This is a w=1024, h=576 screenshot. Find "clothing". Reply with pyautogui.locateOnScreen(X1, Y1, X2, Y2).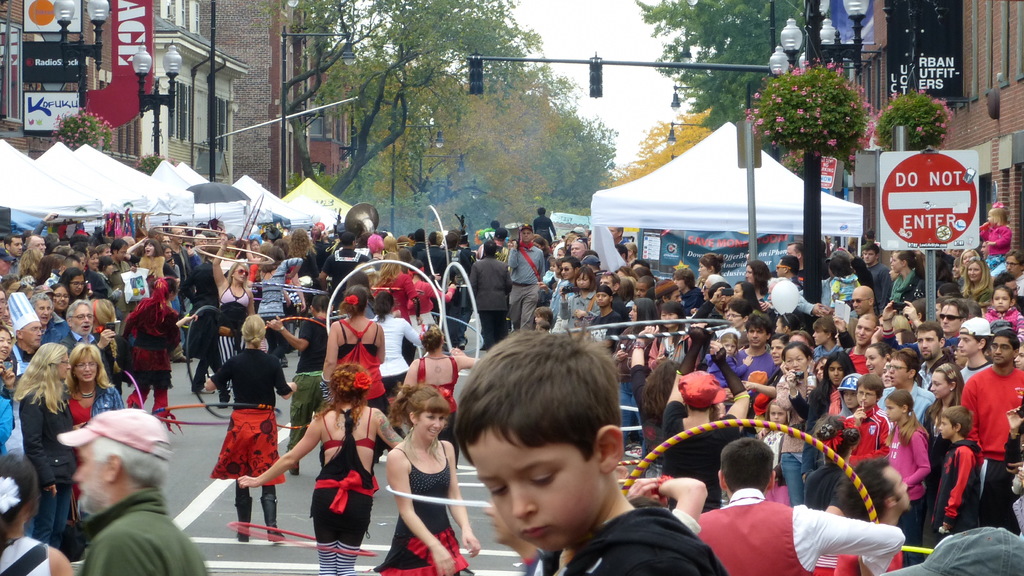
pyautogui.locateOnScreen(420, 248, 448, 270).
